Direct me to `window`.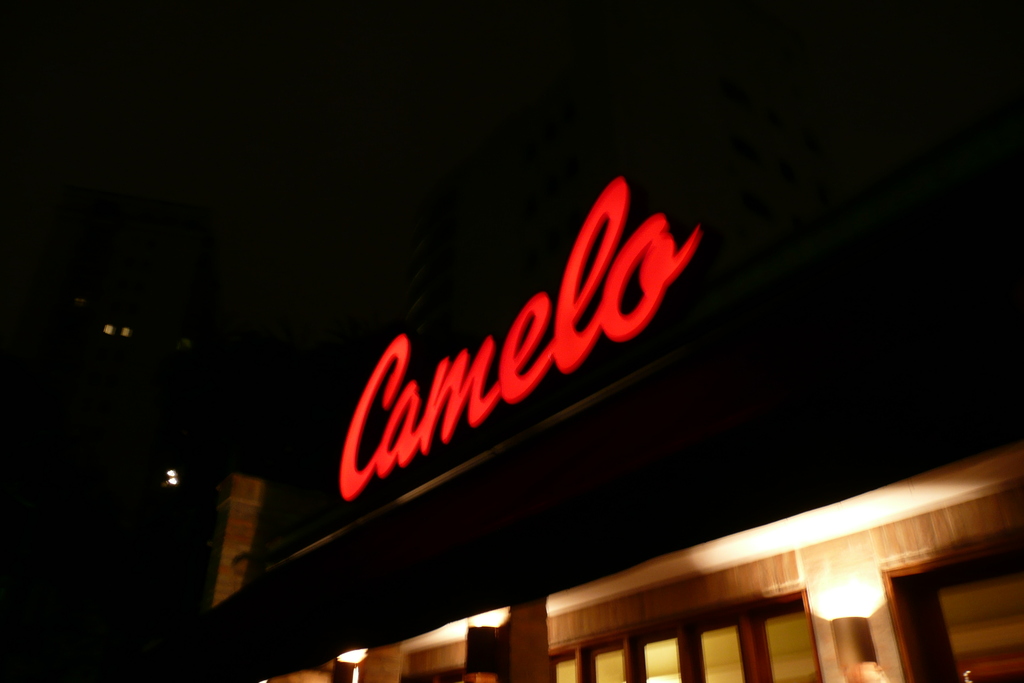
Direction: crop(548, 592, 823, 682).
